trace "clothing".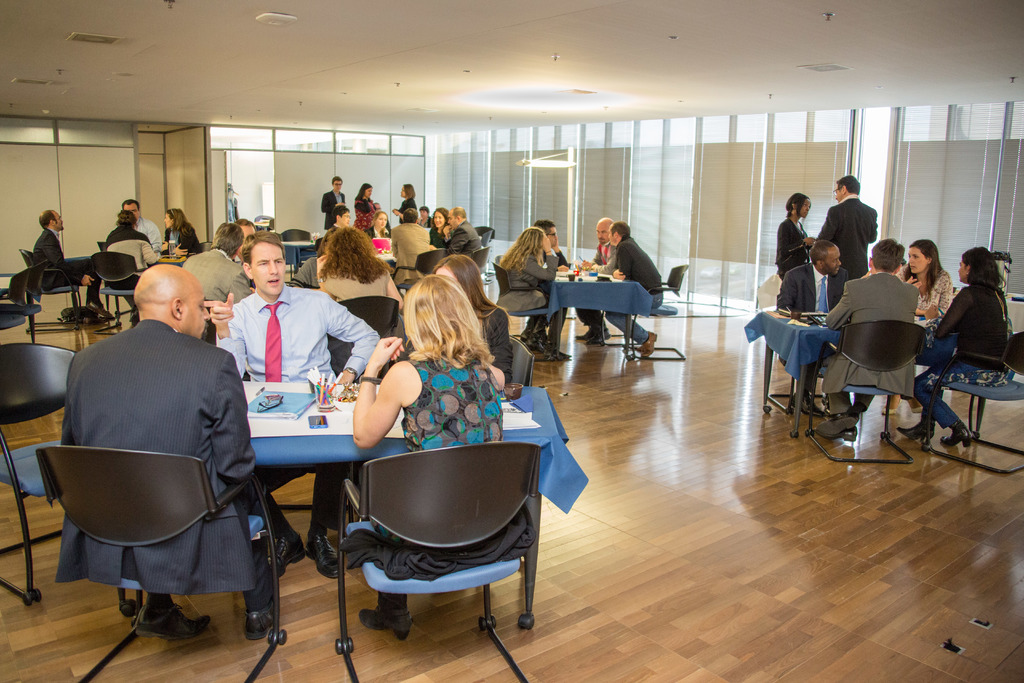
Traced to region(401, 344, 509, 452).
